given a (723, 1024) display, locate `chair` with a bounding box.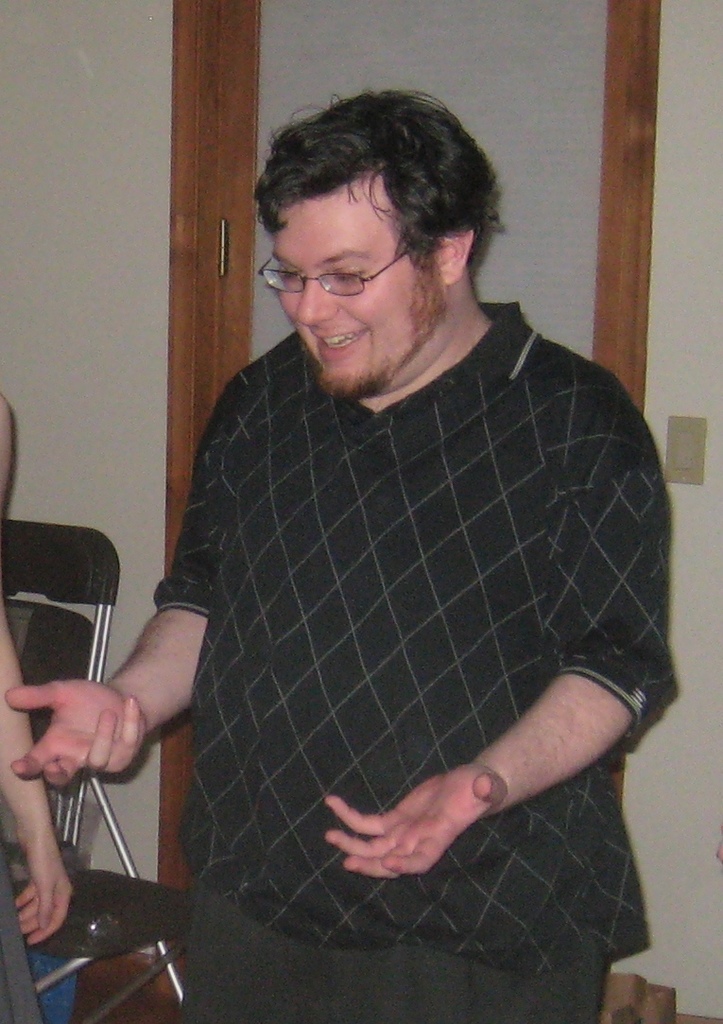
Located: 0:521:187:1023.
